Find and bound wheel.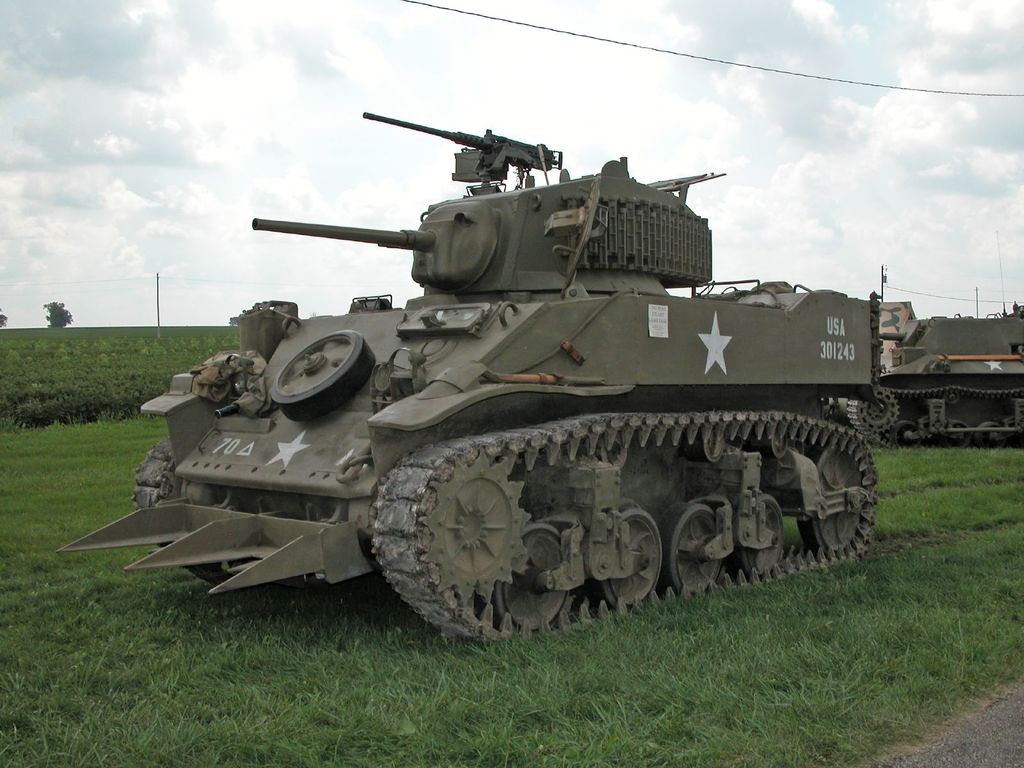
Bound: l=892, t=420, r=922, b=445.
